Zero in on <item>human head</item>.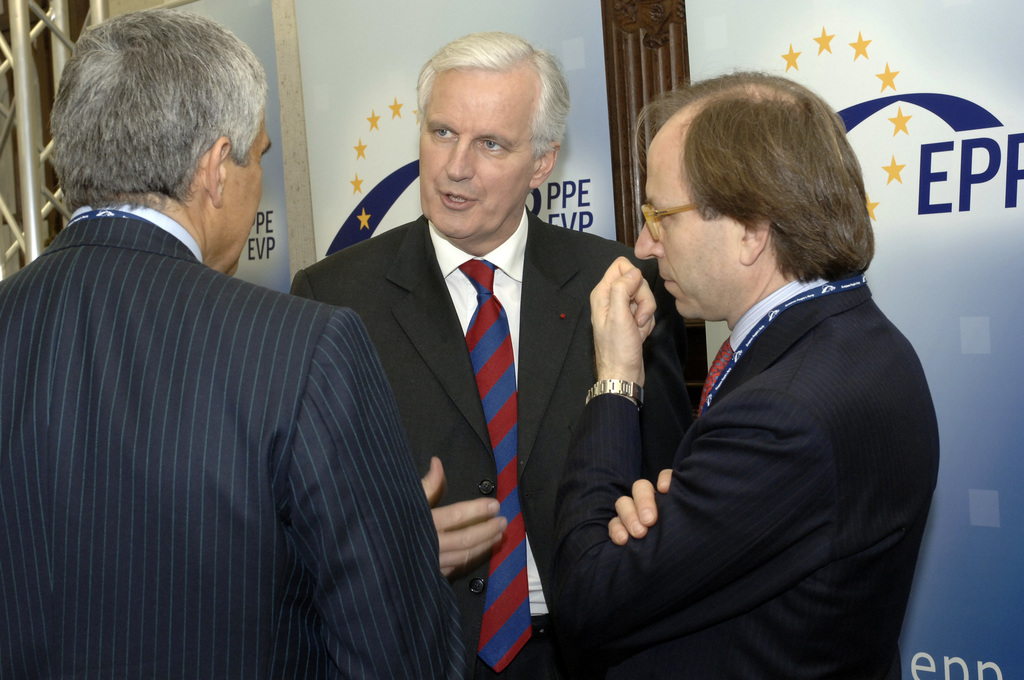
Zeroed in: l=413, t=29, r=568, b=236.
